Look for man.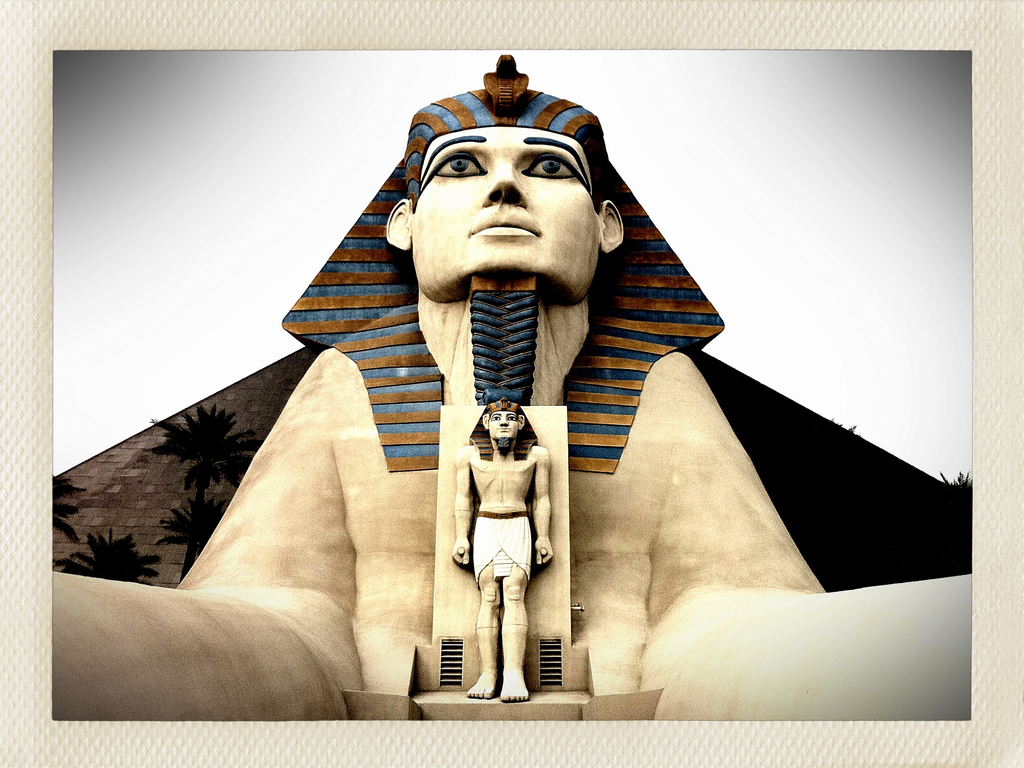
Found: bbox=[454, 400, 557, 703].
